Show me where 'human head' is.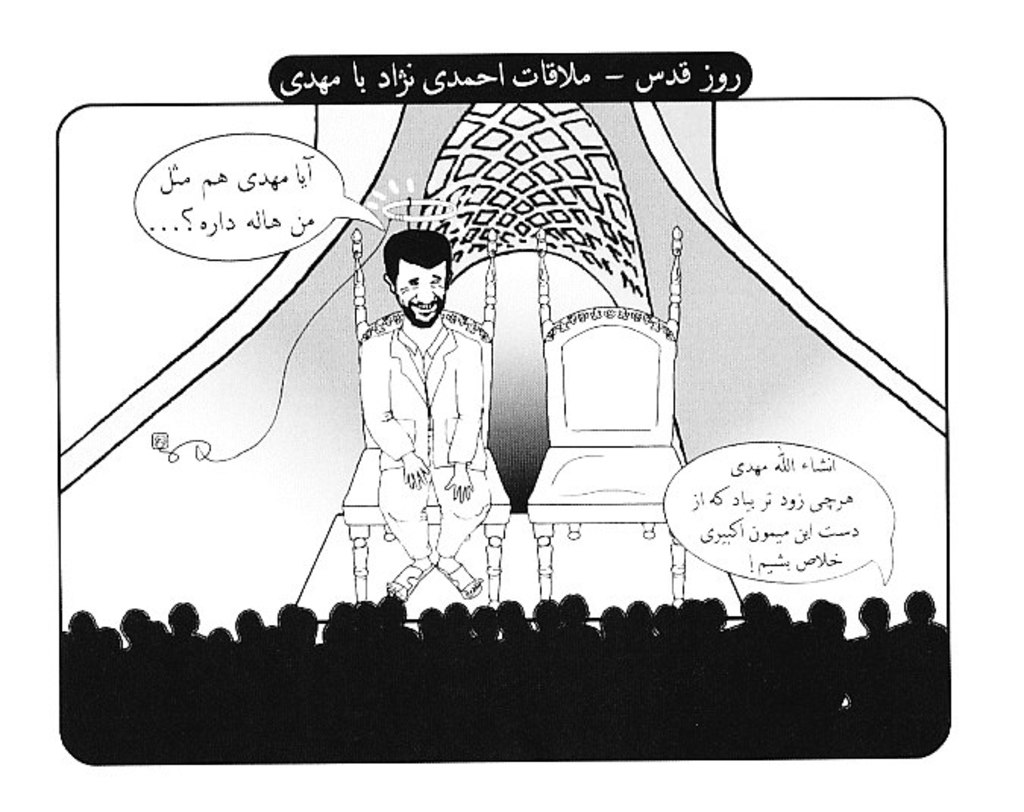
'human head' is at [x1=378, y1=217, x2=452, y2=323].
